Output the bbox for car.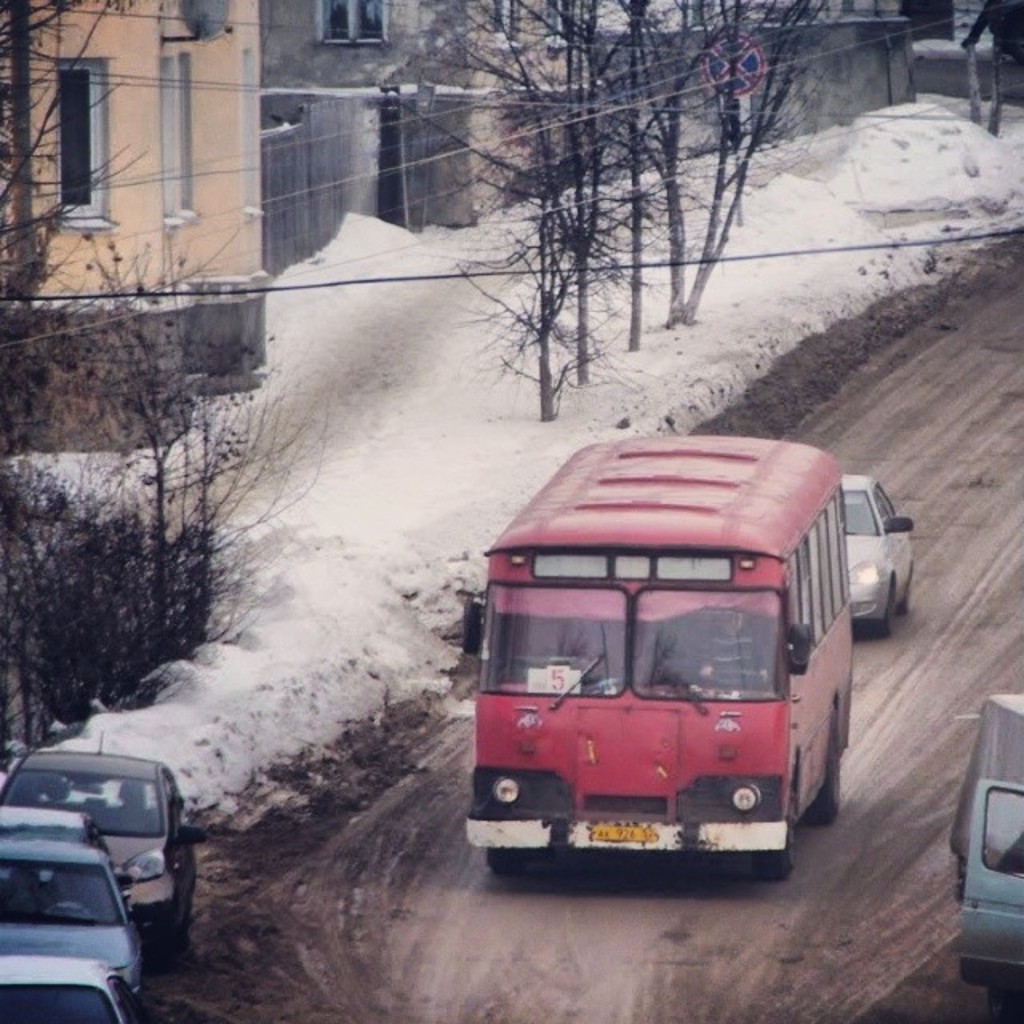
bbox=(0, 846, 150, 1003).
